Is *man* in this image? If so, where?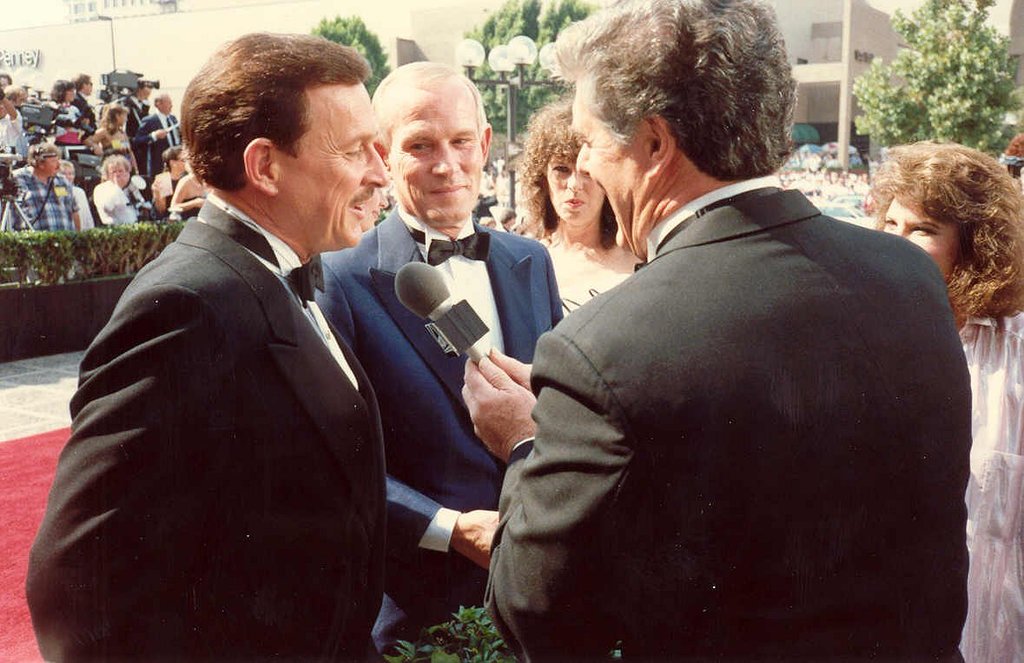
Yes, at (0,88,22,146).
